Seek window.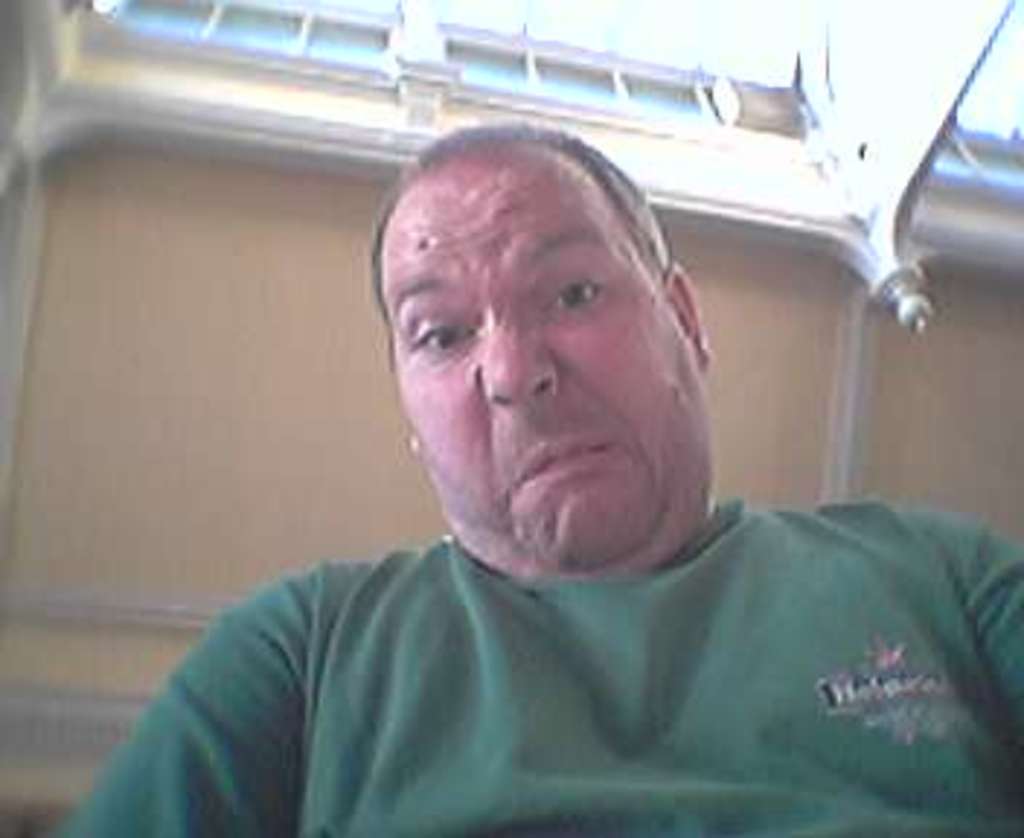
527 64 625 99.
